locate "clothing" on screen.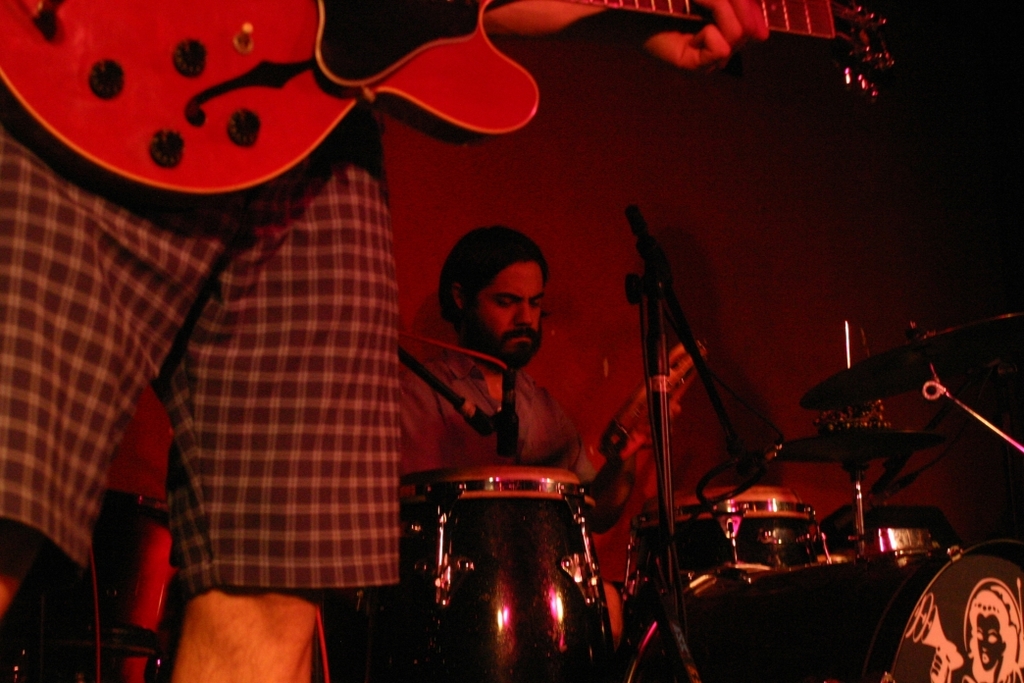
On screen at (x1=17, y1=102, x2=429, y2=598).
